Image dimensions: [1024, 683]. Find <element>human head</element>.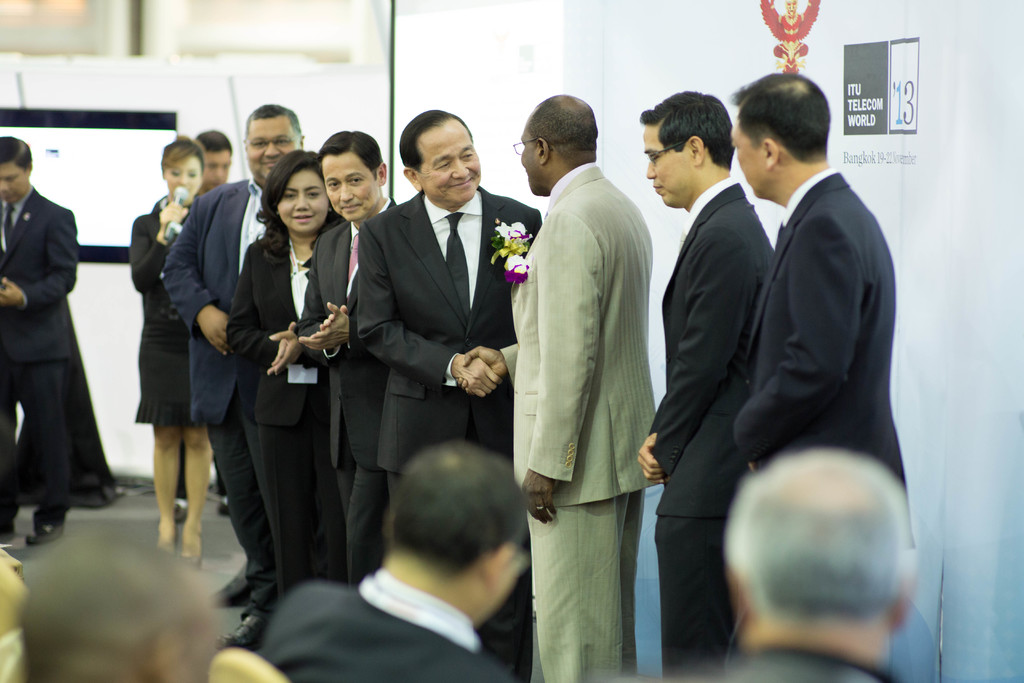
locate(158, 134, 207, 204).
